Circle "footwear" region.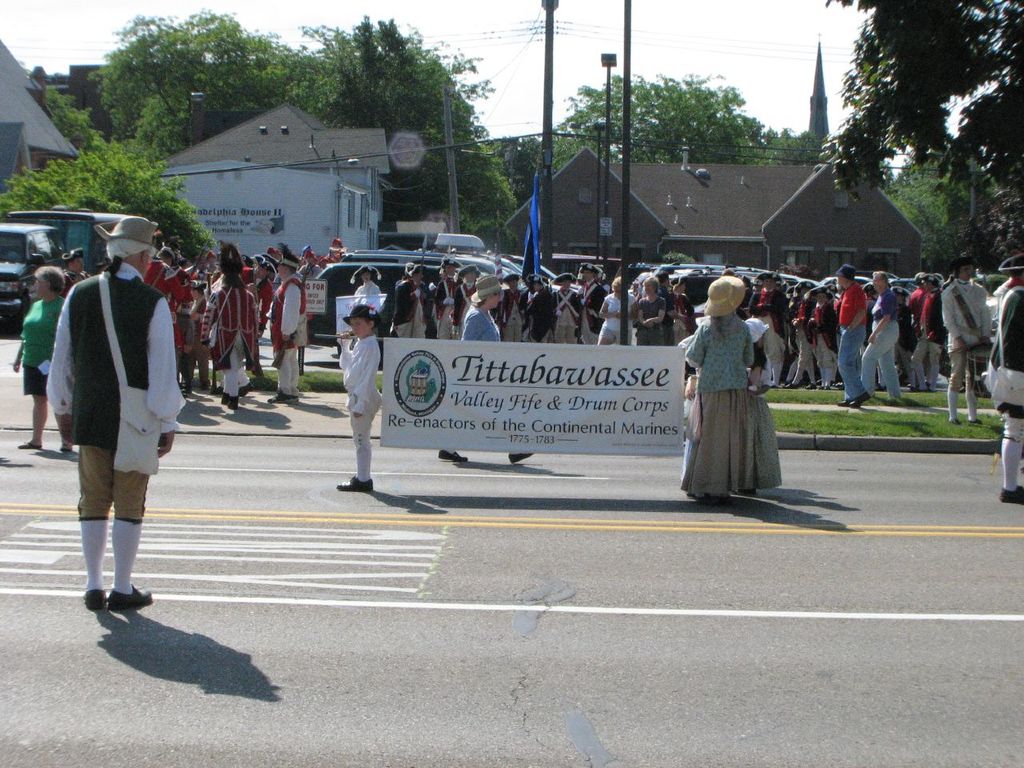
Region: x1=18, y1=439, x2=43, y2=449.
